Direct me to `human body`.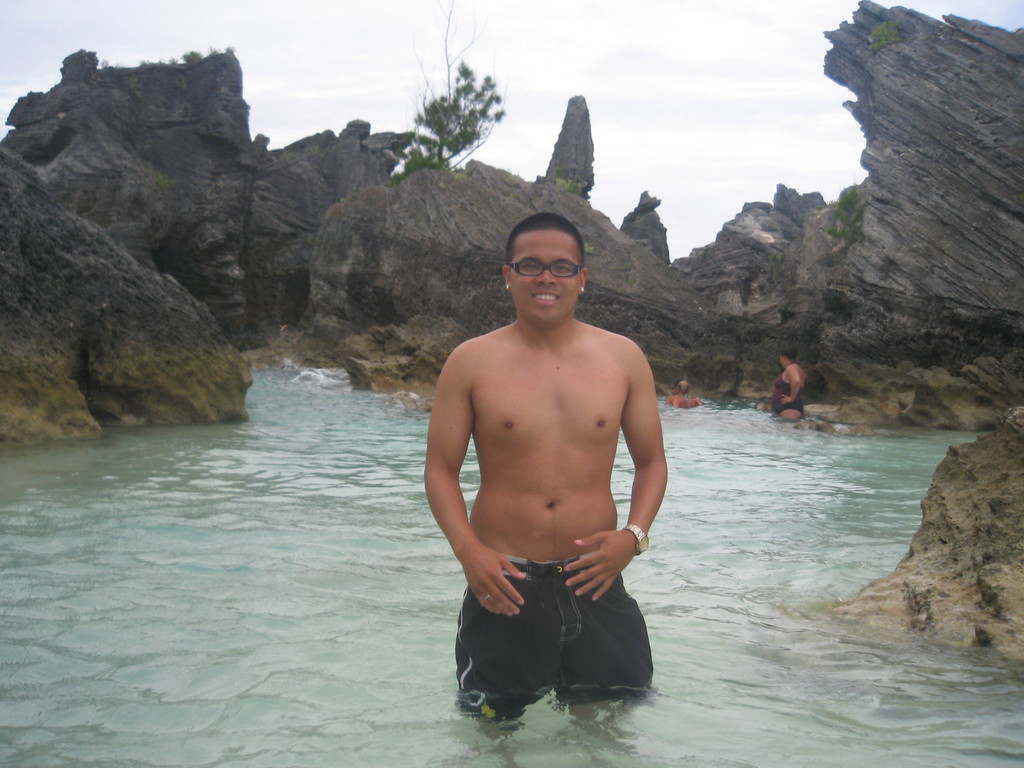
Direction: 675,397,700,408.
